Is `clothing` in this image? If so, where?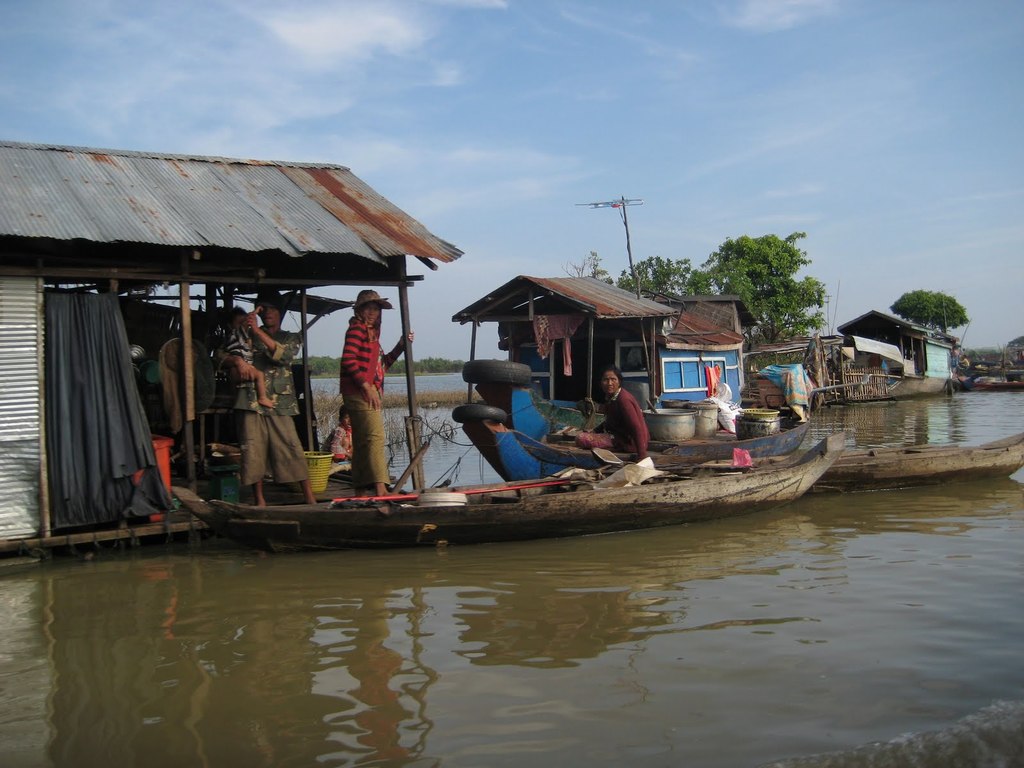
Yes, at bbox=[959, 357, 968, 370].
